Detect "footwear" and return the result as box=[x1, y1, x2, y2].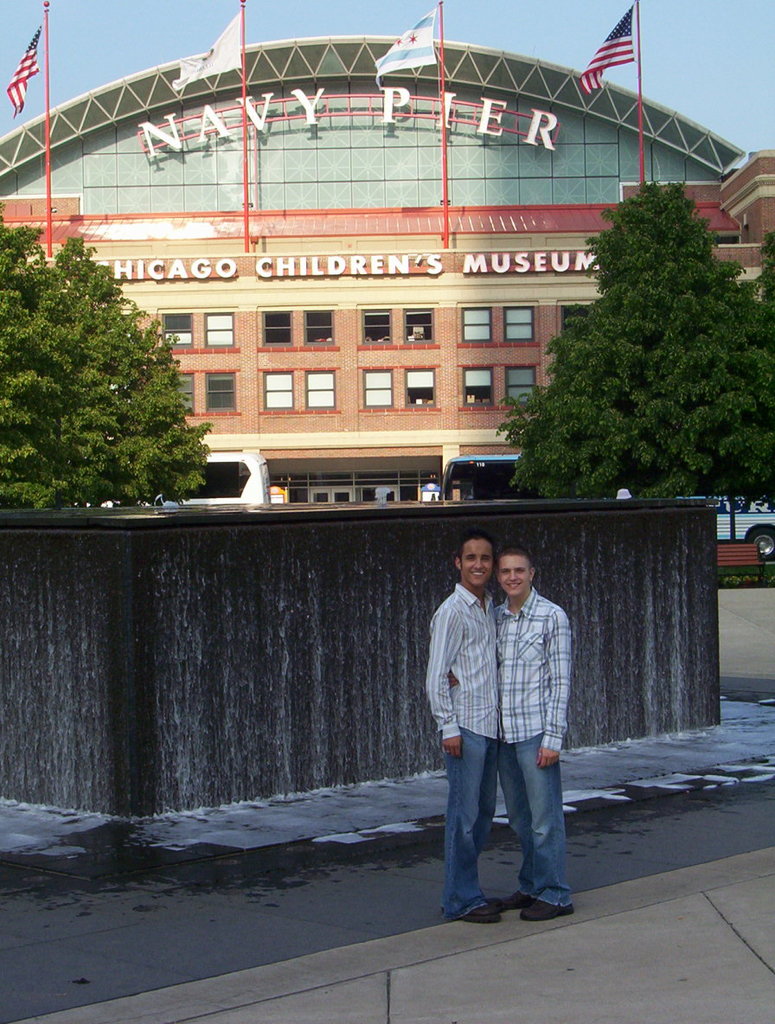
box=[465, 903, 506, 926].
